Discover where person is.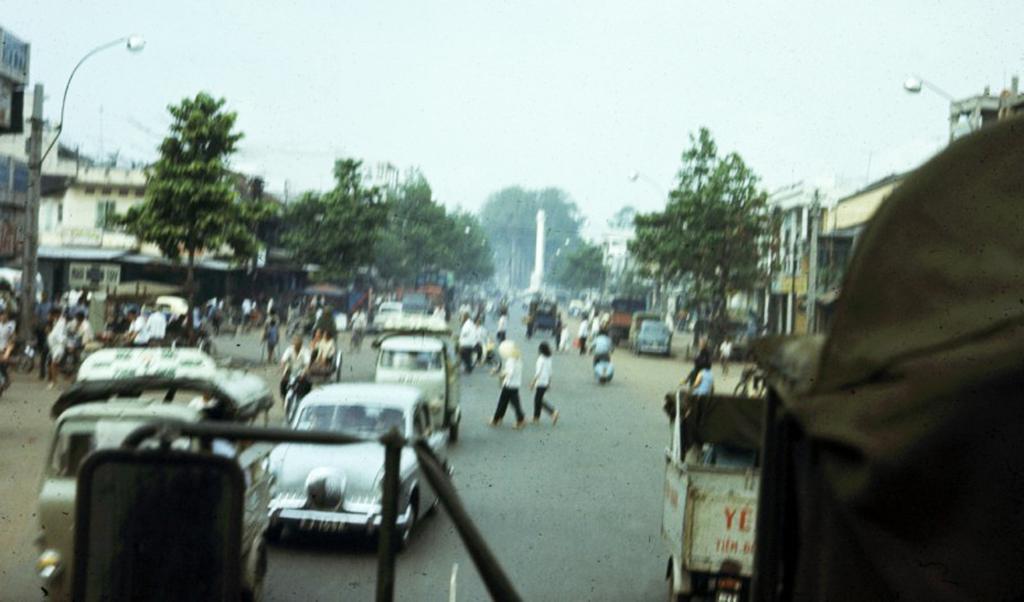
Discovered at detection(578, 313, 595, 354).
